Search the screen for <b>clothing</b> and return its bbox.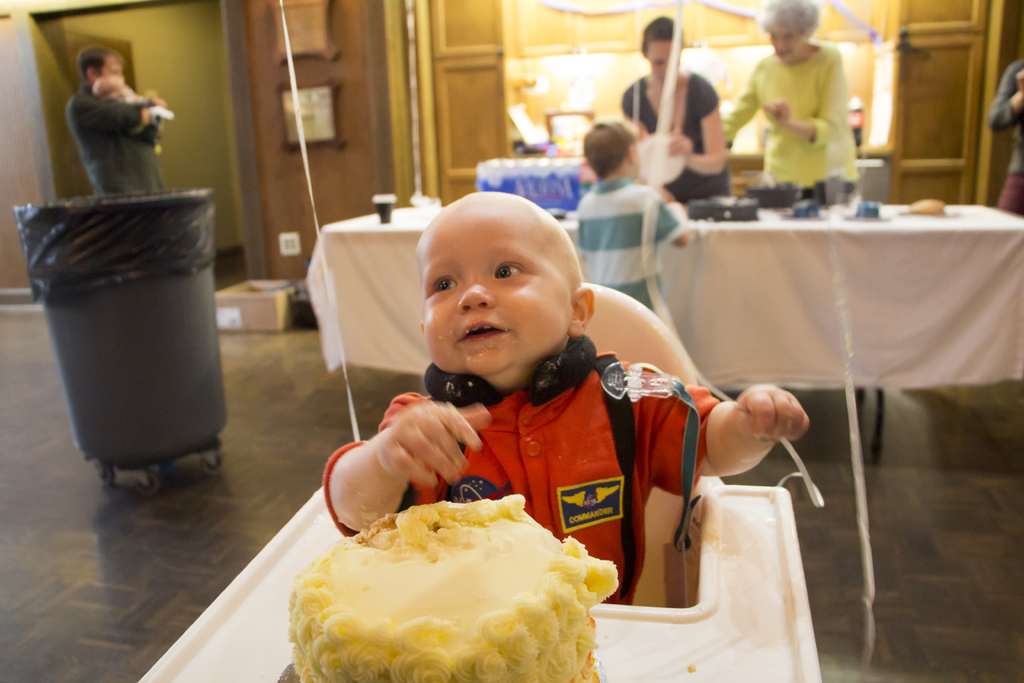
Found: x1=987, y1=54, x2=1023, y2=220.
